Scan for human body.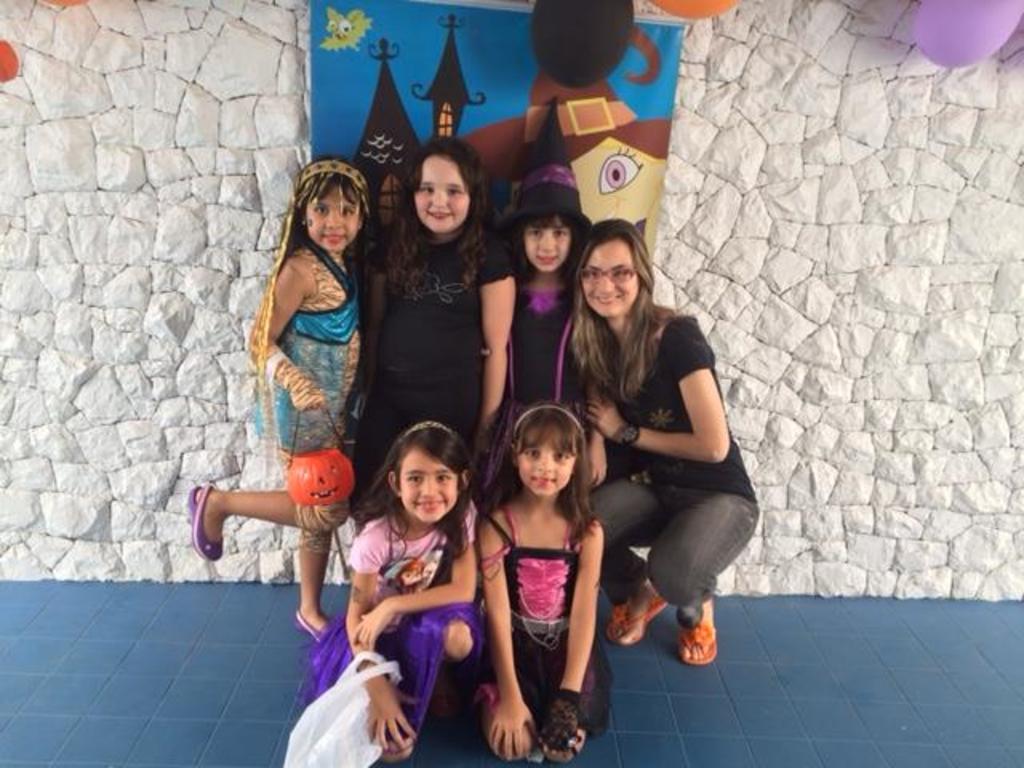
Scan result: left=475, top=394, right=613, bottom=760.
